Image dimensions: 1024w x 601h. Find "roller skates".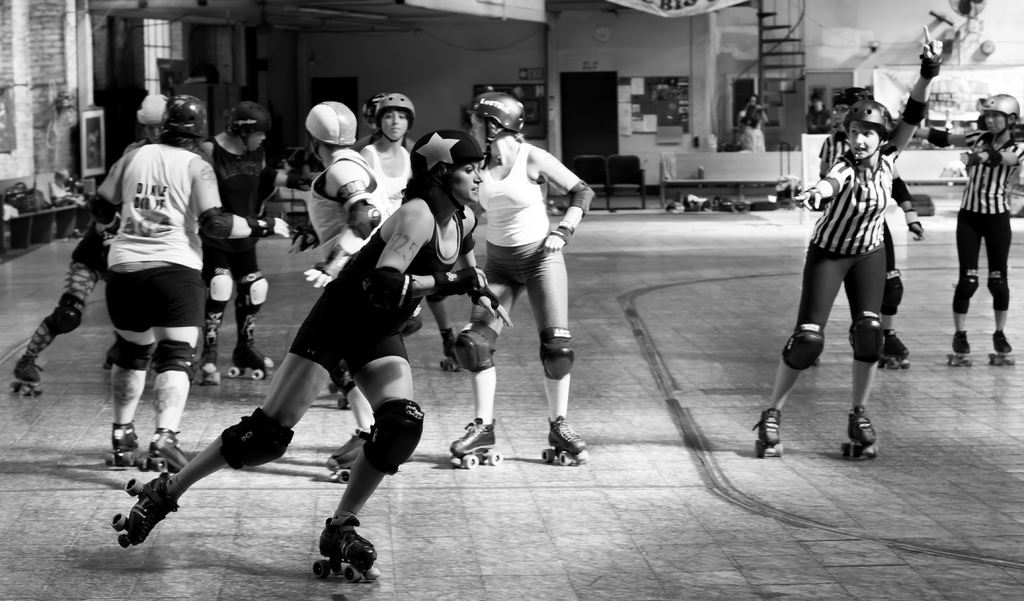
<box>307,515,380,584</box>.
